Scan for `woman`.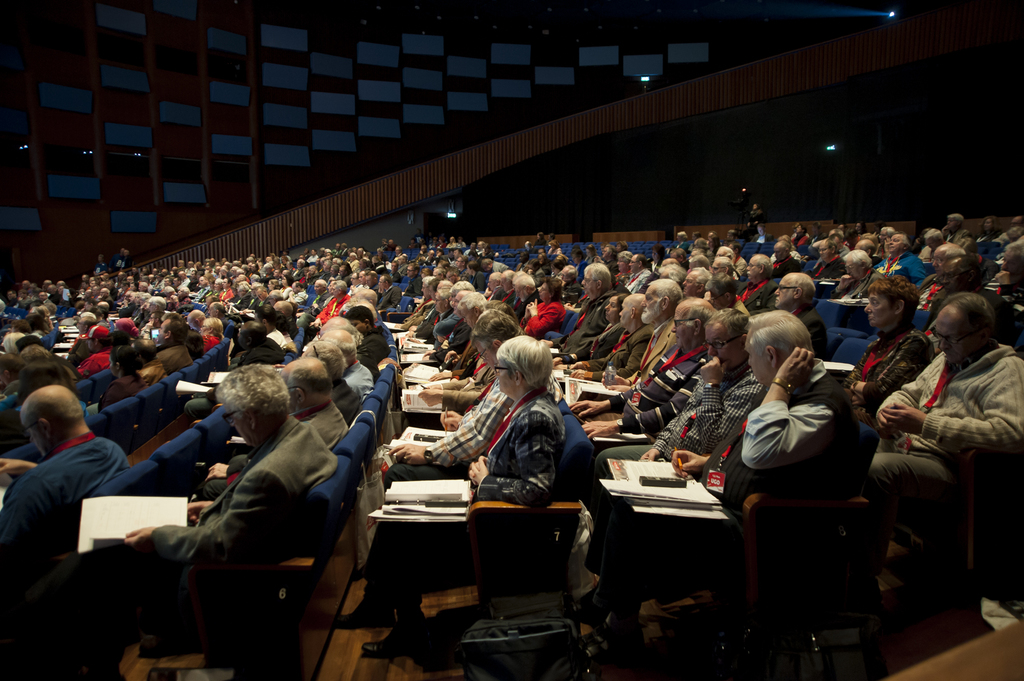
Scan result: x1=199, y1=316, x2=220, y2=350.
